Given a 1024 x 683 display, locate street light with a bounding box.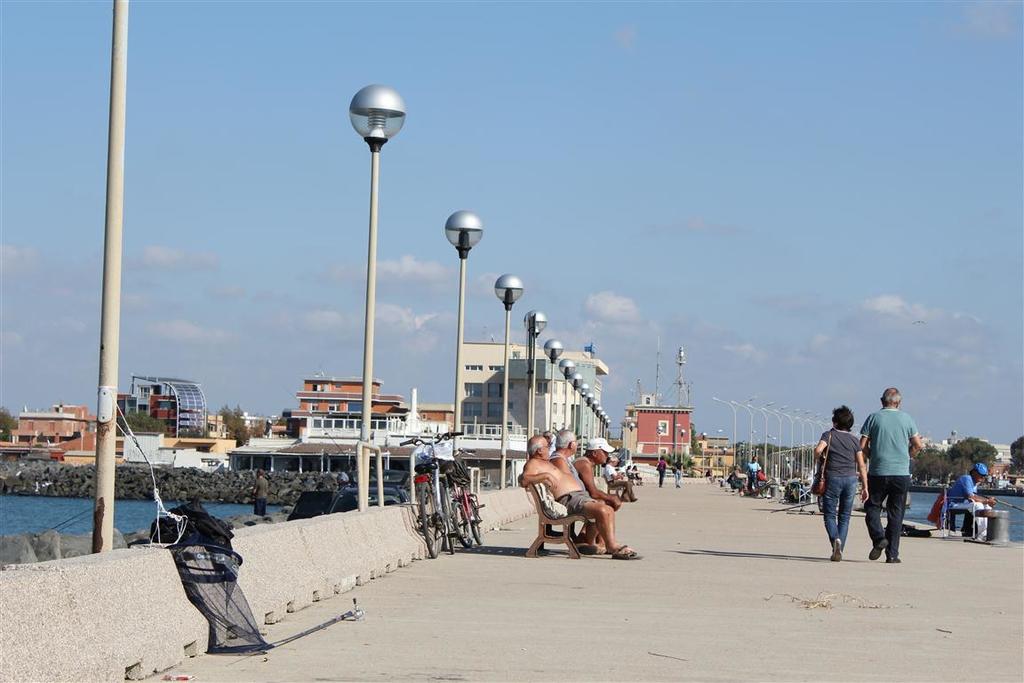
Located: (768,408,799,490).
